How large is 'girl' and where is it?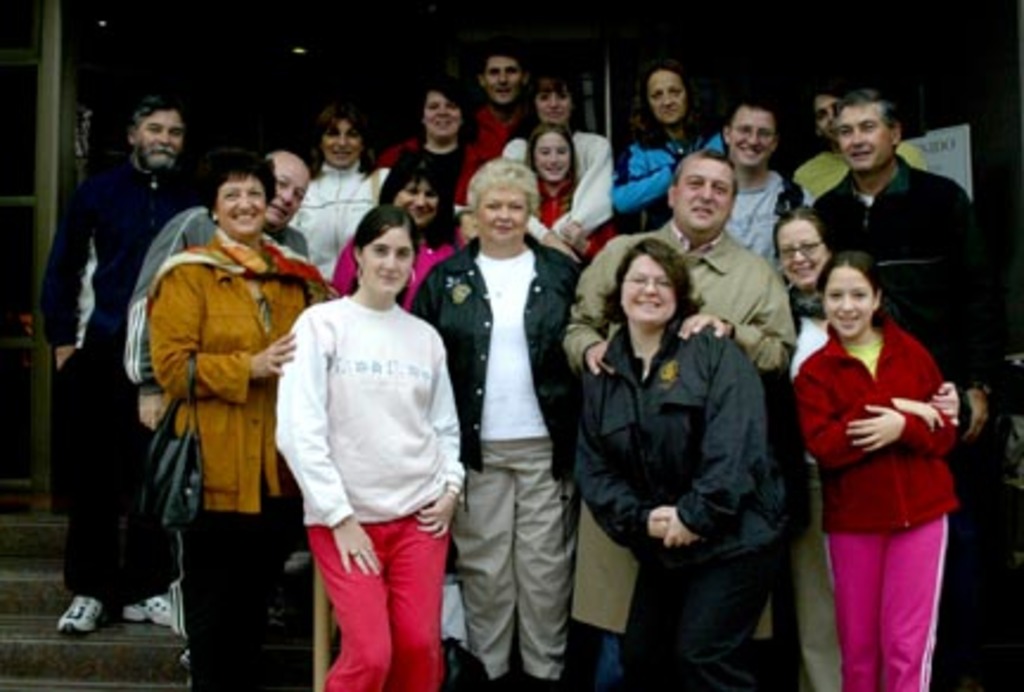
Bounding box: x1=785, y1=244, x2=972, y2=687.
